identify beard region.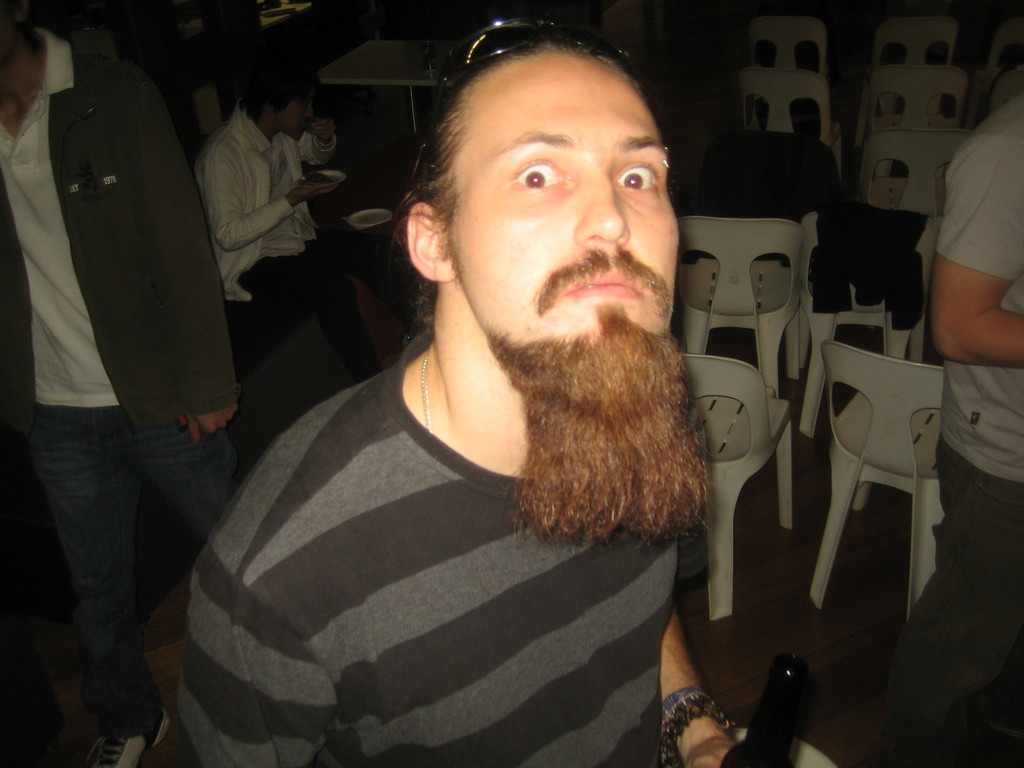
Region: bbox=(484, 302, 710, 550).
